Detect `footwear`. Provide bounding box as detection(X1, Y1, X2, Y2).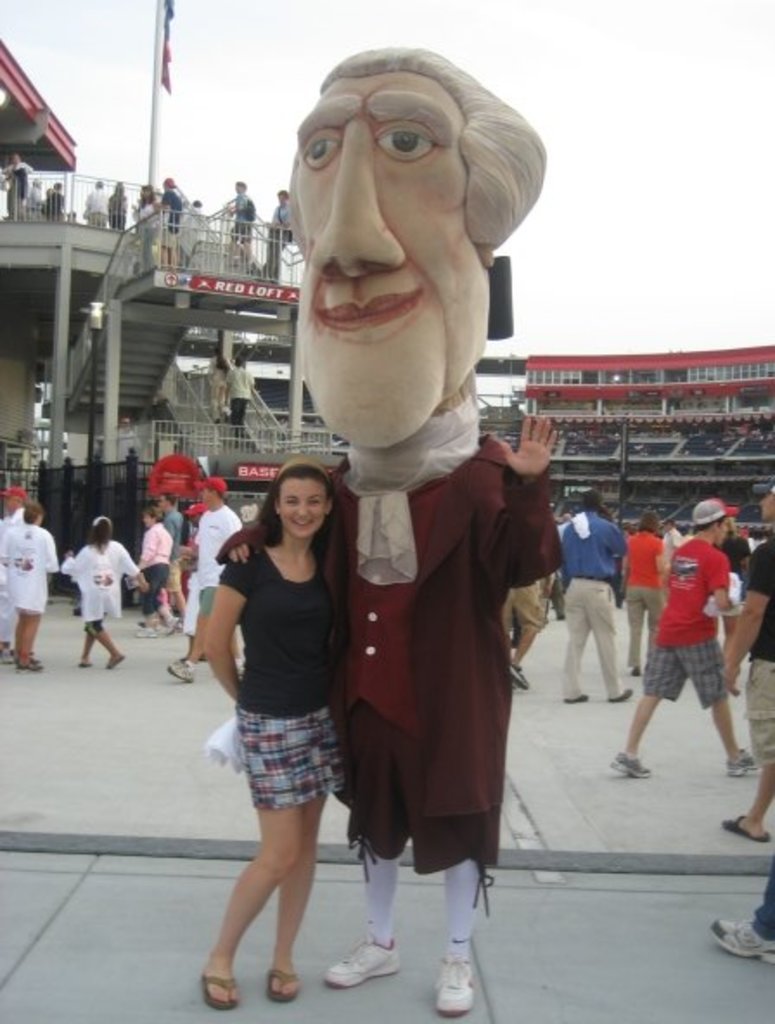
detection(505, 661, 524, 692).
